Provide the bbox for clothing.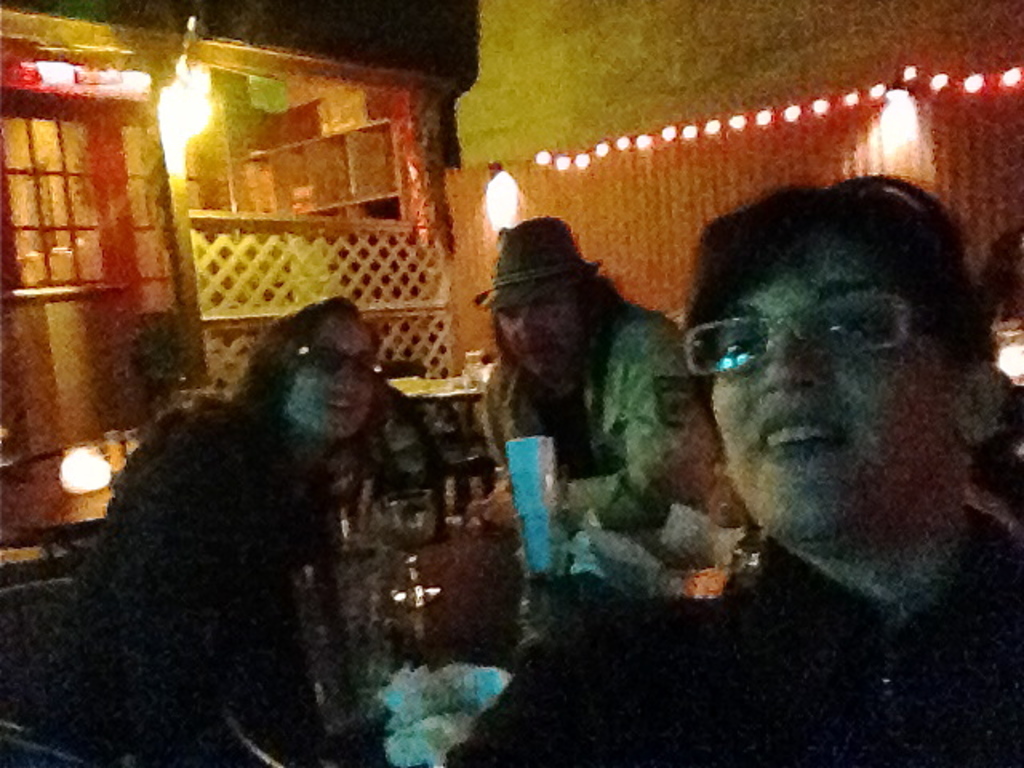
x1=70 y1=394 x2=342 y2=766.
